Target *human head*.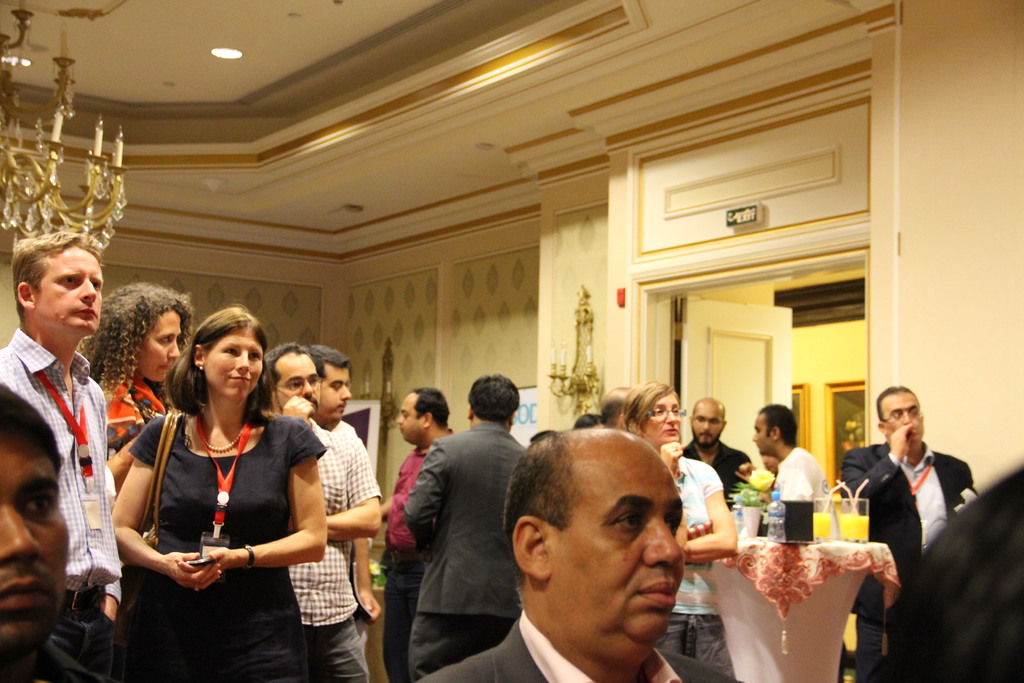
Target region: [x1=601, y1=386, x2=635, y2=427].
